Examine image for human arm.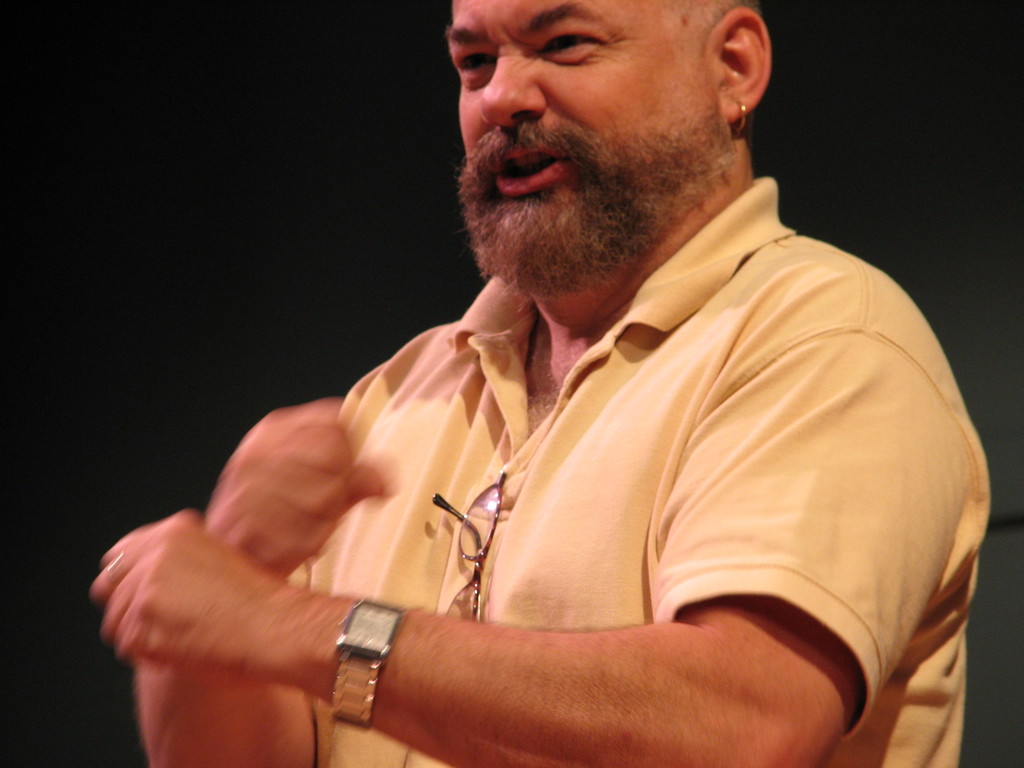
Examination result: pyautogui.locateOnScreen(131, 389, 405, 765).
